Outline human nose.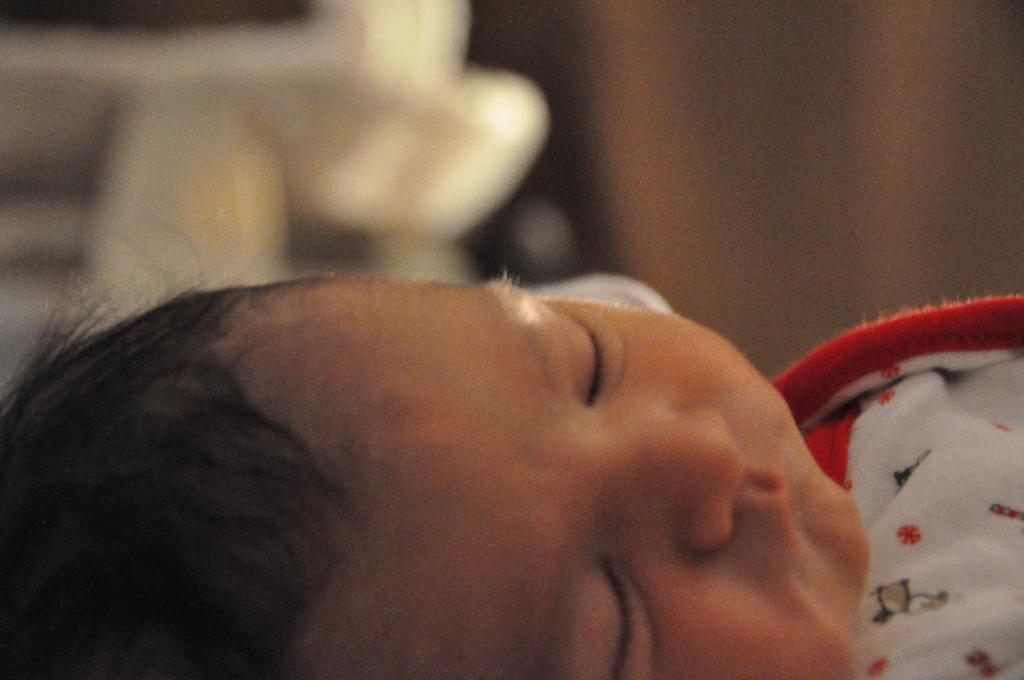
Outline: left=625, top=403, right=740, bottom=544.
